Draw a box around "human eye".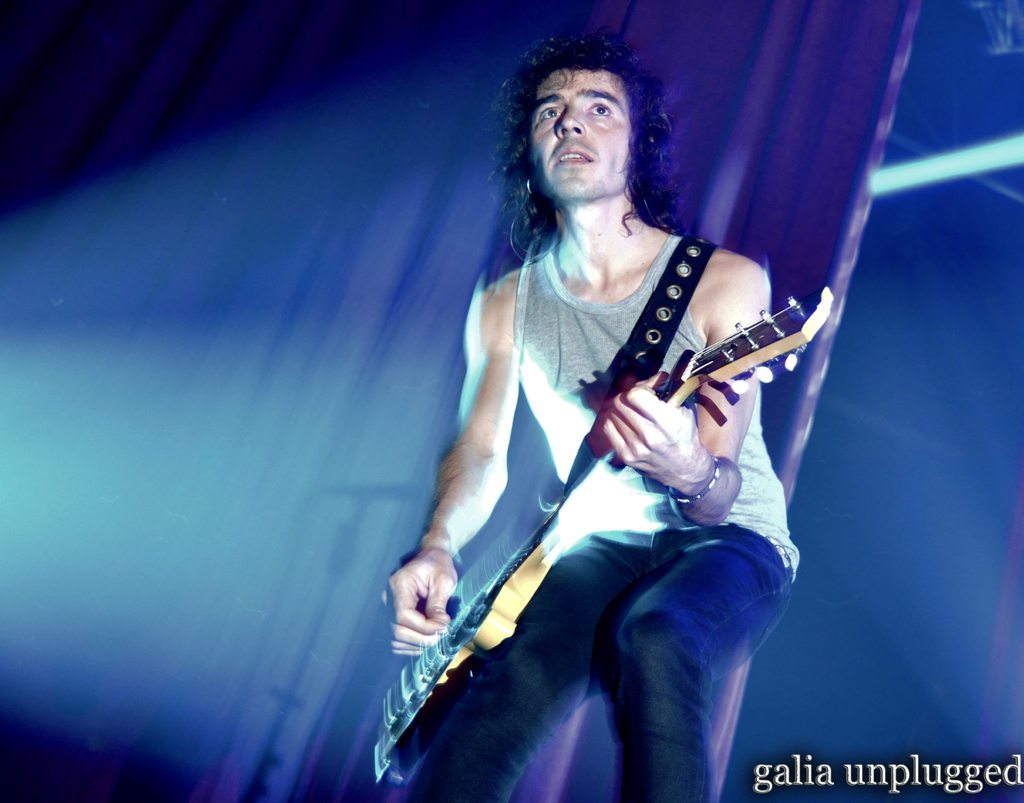
{"left": 534, "top": 106, "right": 564, "bottom": 124}.
